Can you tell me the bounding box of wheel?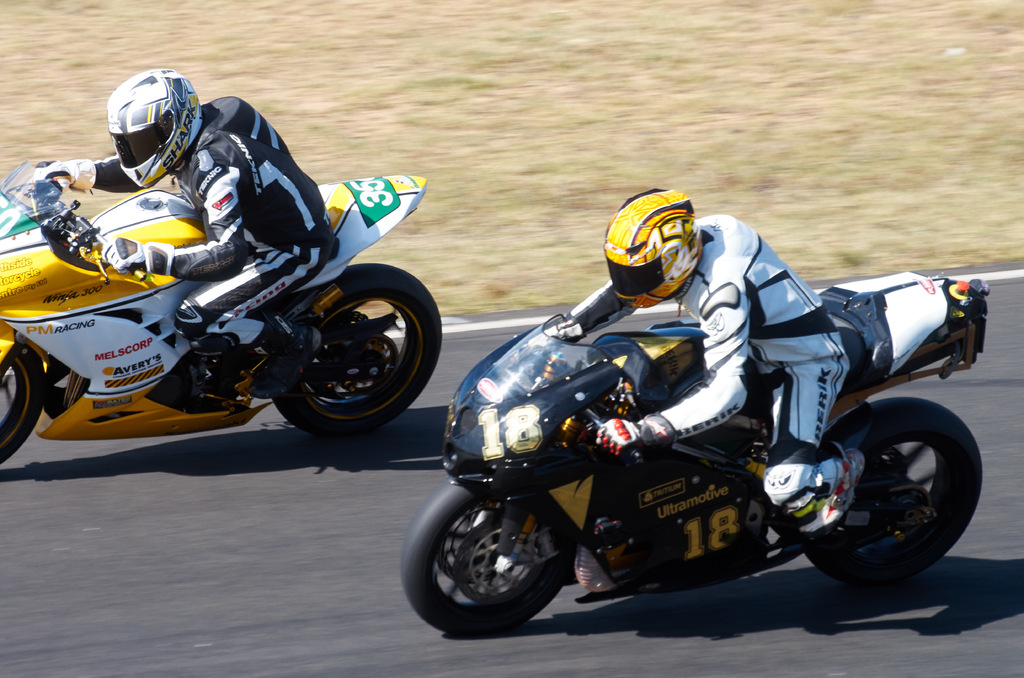
crop(394, 467, 584, 638).
